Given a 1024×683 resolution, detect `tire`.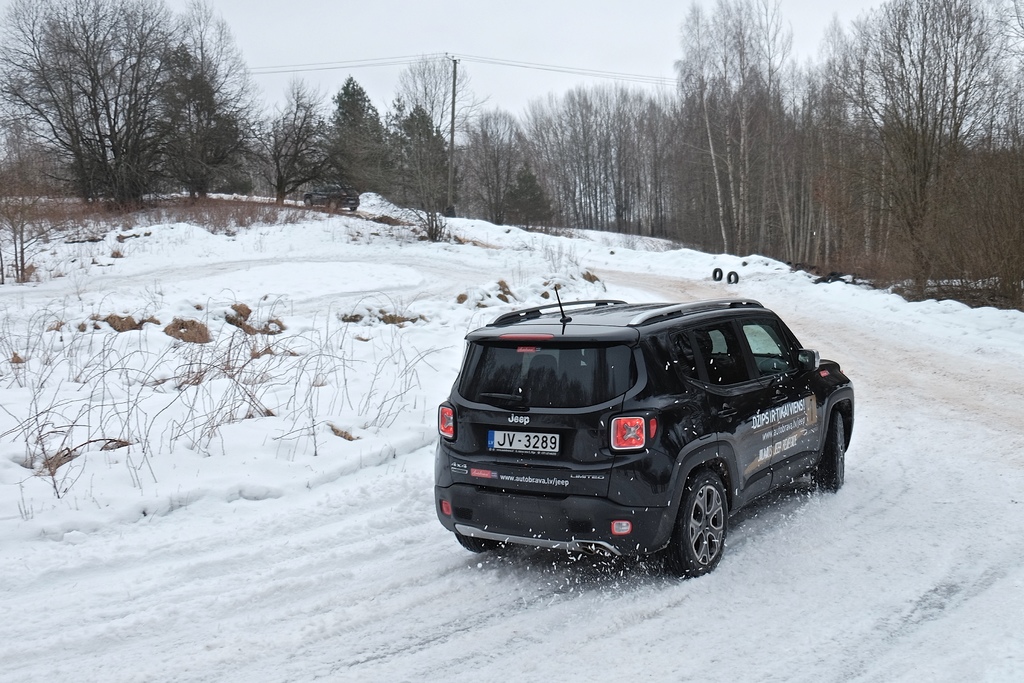
rect(817, 412, 843, 491).
